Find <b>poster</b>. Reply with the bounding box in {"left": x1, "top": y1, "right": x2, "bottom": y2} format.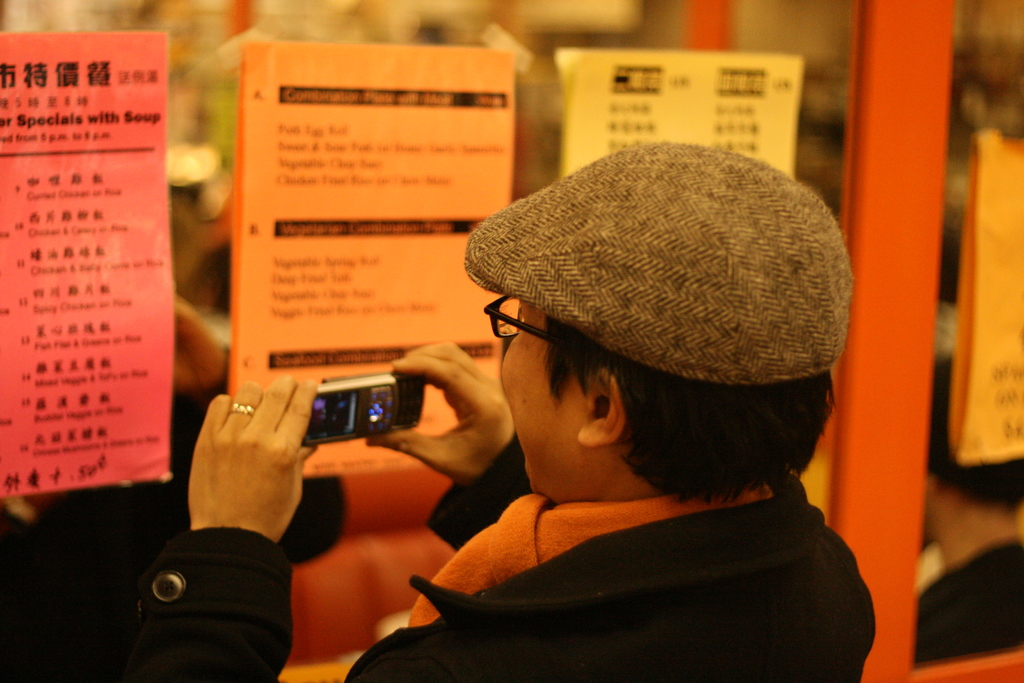
{"left": 237, "top": 38, "right": 510, "bottom": 478}.
